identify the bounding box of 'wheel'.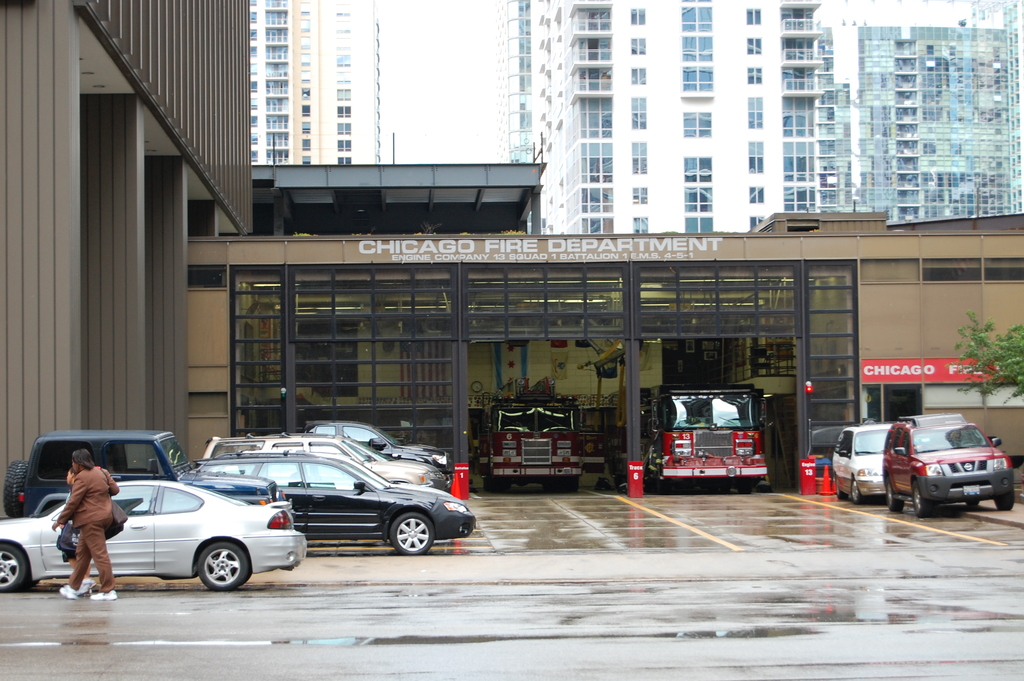
locate(888, 476, 905, 516).
